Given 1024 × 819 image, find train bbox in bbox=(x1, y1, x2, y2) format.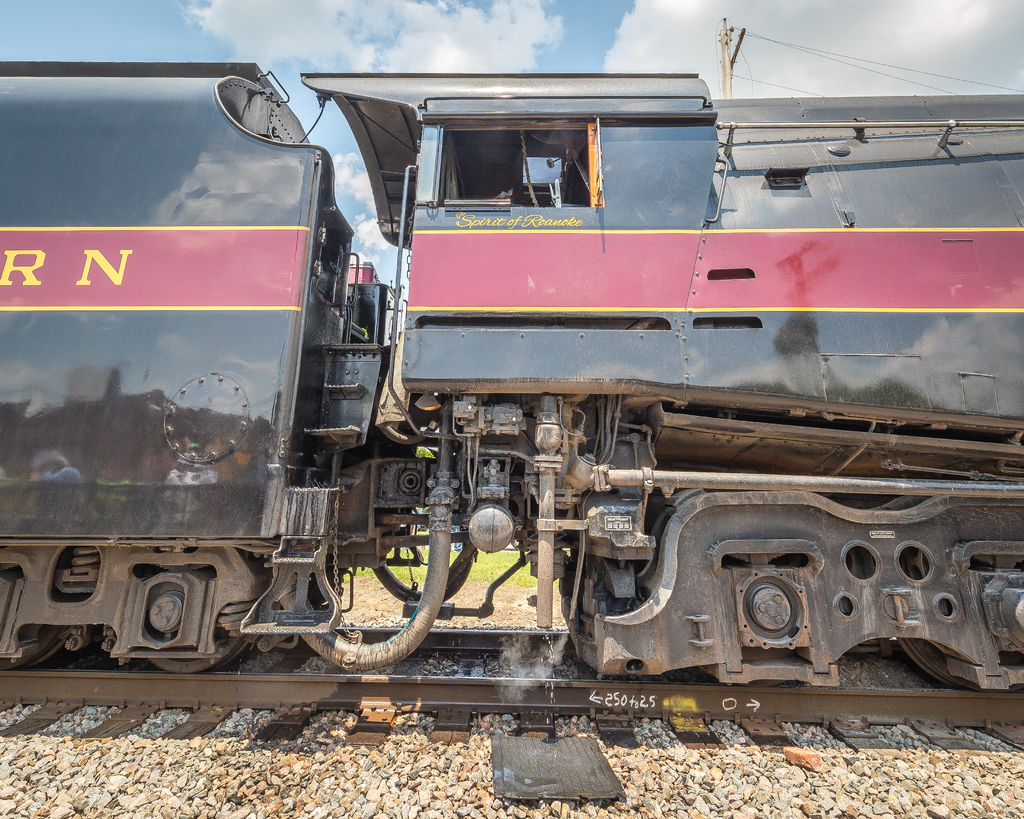
bbox=(0, 57, 1023, 695).
